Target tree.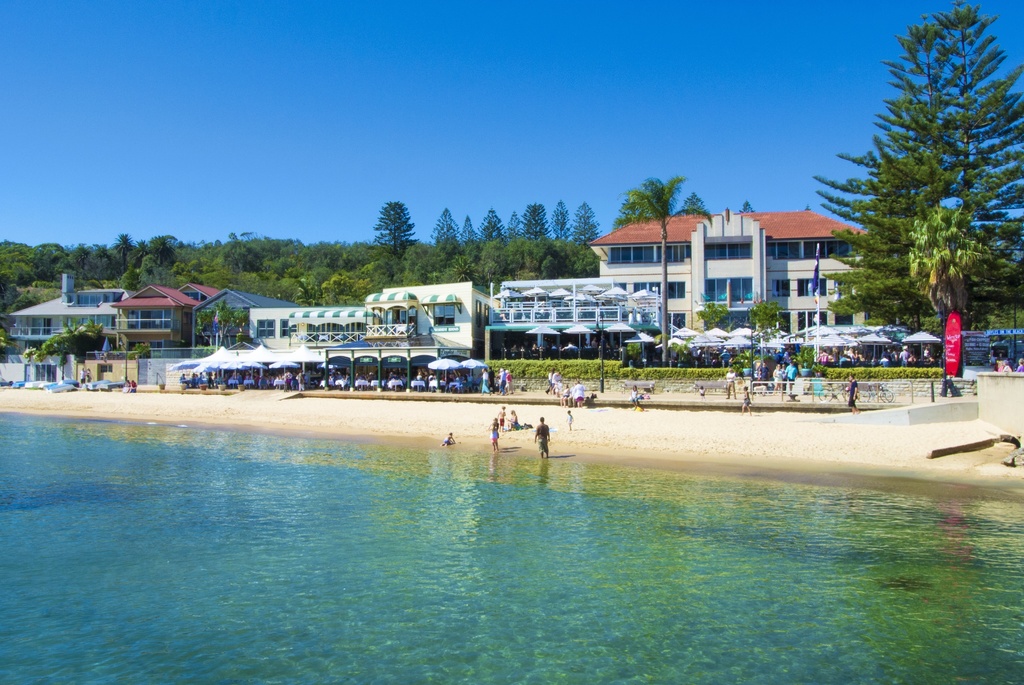
Target region: (x1=826, y1=21, x2=1009, y2=351).
